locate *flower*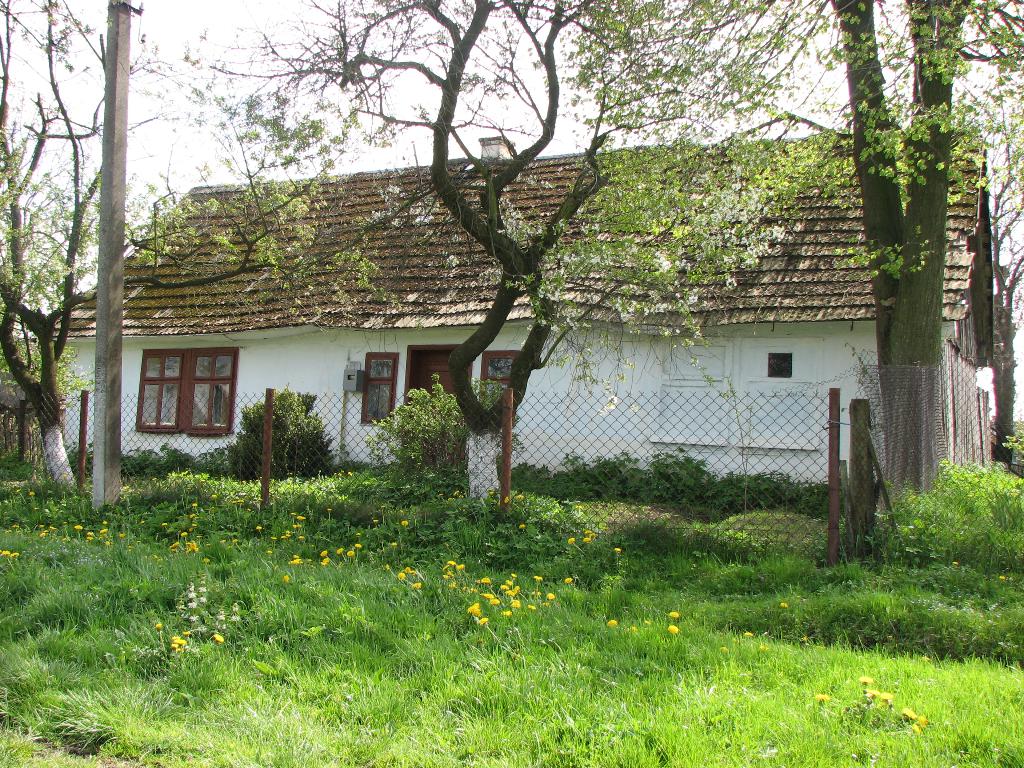
[x1=504, y1=584, x2=525, y2=611]
